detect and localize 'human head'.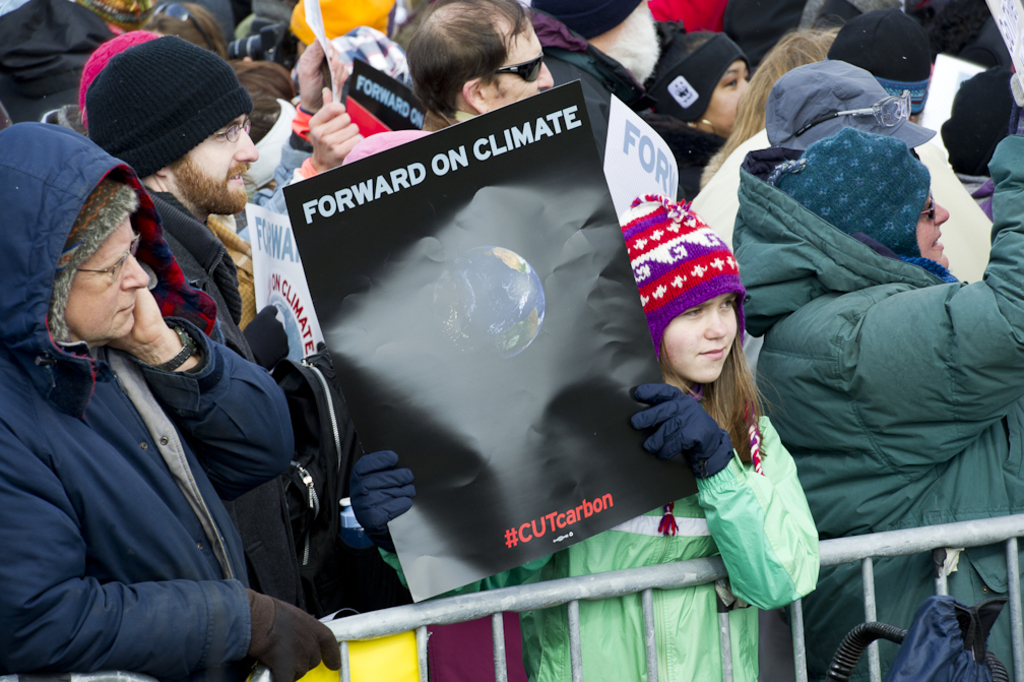
Localized at {"x1": 940, "y1": 65, "x2": 1013, "y2": 173}.
